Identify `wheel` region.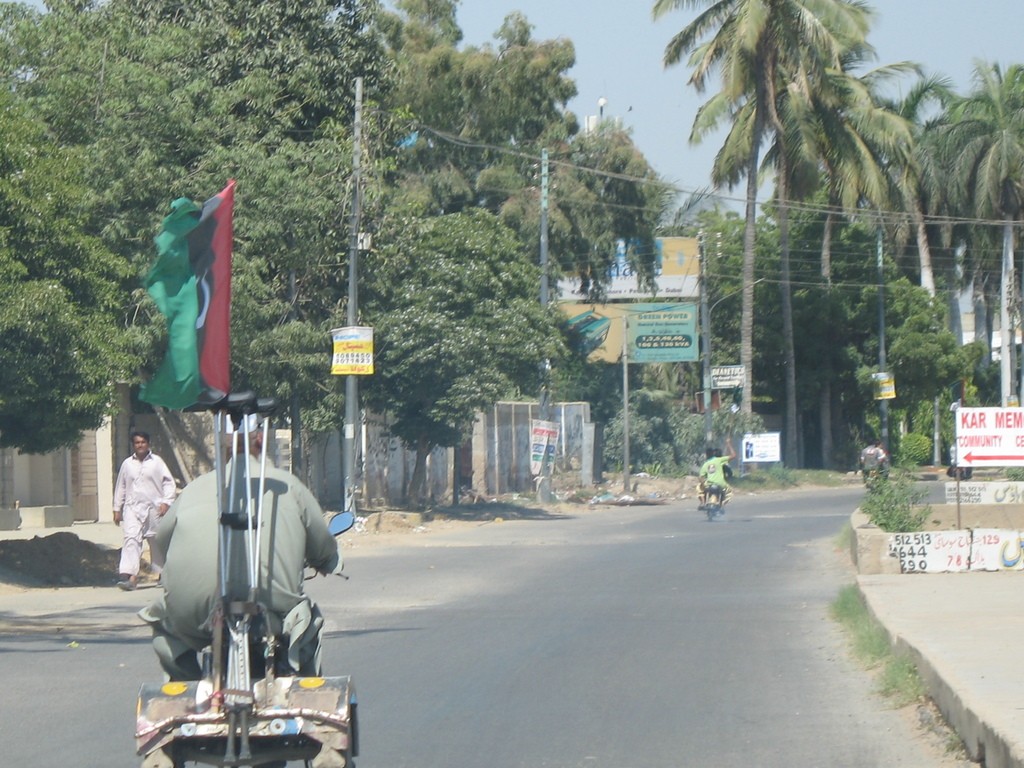
Region: 703/479/716/523.
